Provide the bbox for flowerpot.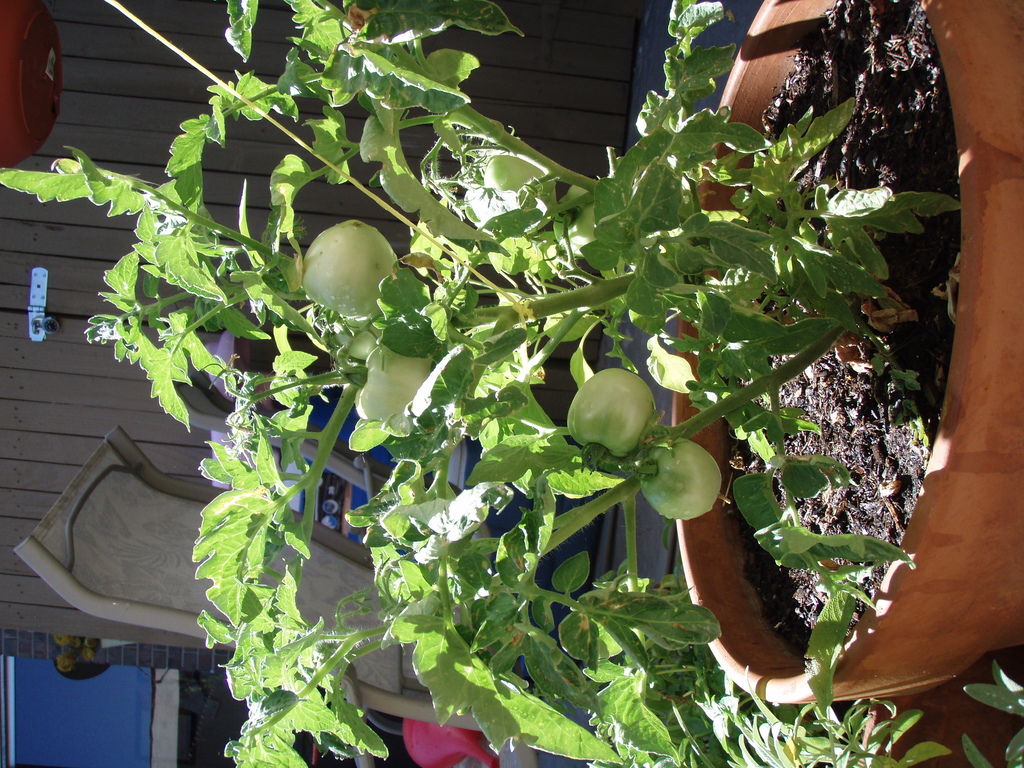
(679, 0, 1023, 698).
